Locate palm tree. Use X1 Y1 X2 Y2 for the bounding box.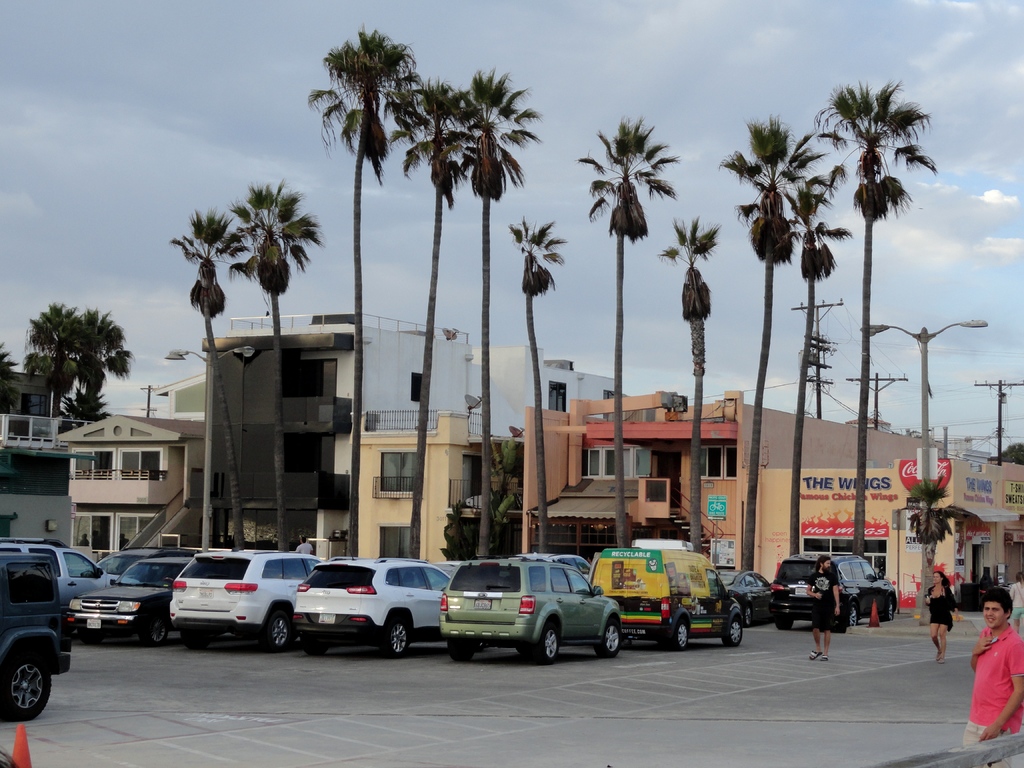
724 118 801 346.
